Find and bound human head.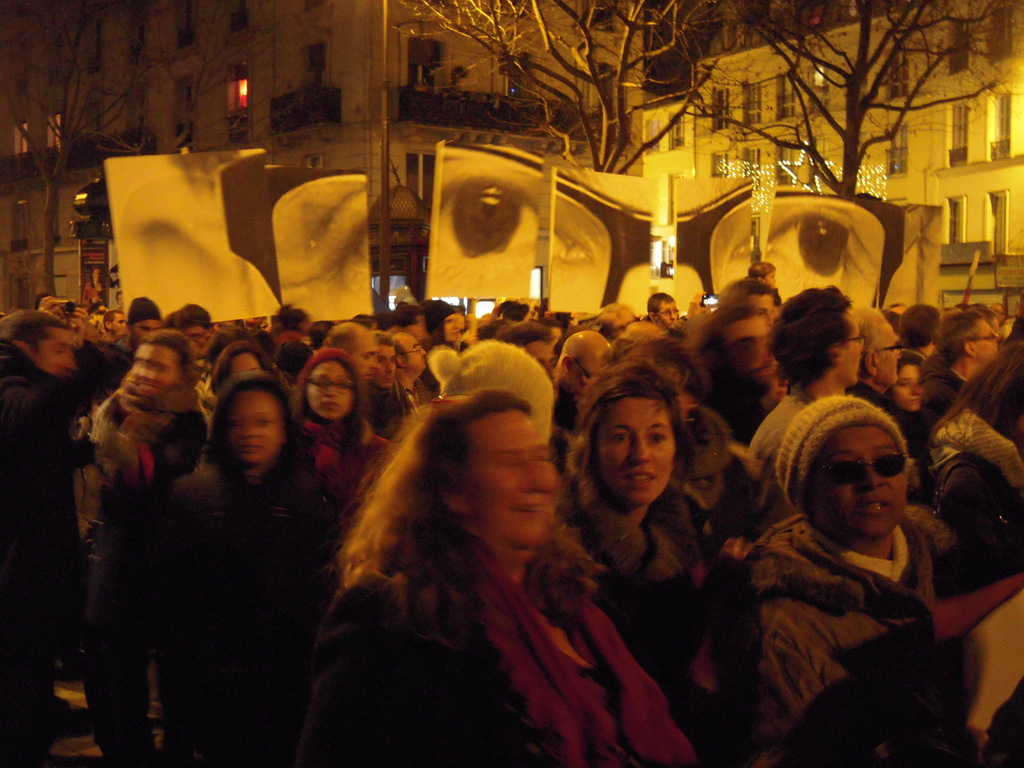
Bound: bbox=(500, 323, 561, 377).
